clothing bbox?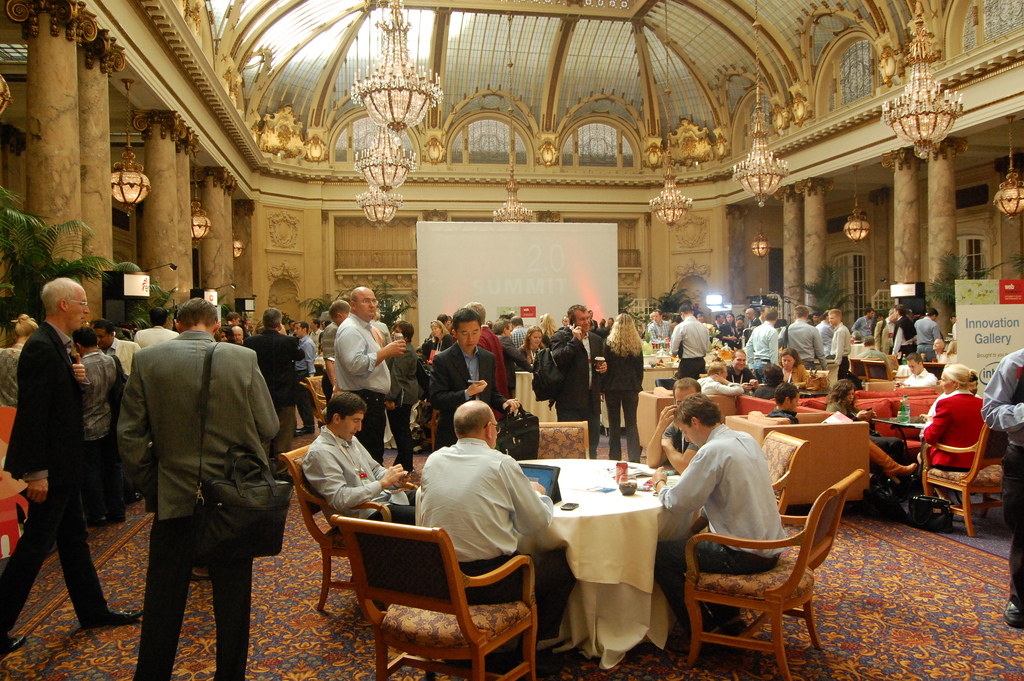
<region>920, 388, 987, 468</region>
